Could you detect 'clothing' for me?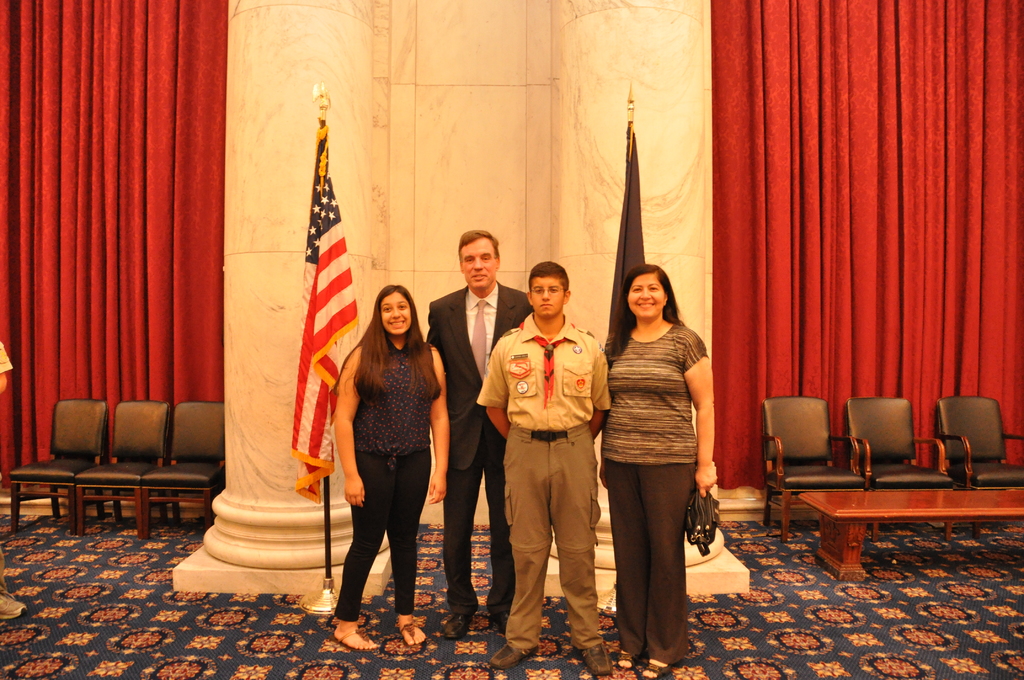
Detection result: [328,328,431,619].
